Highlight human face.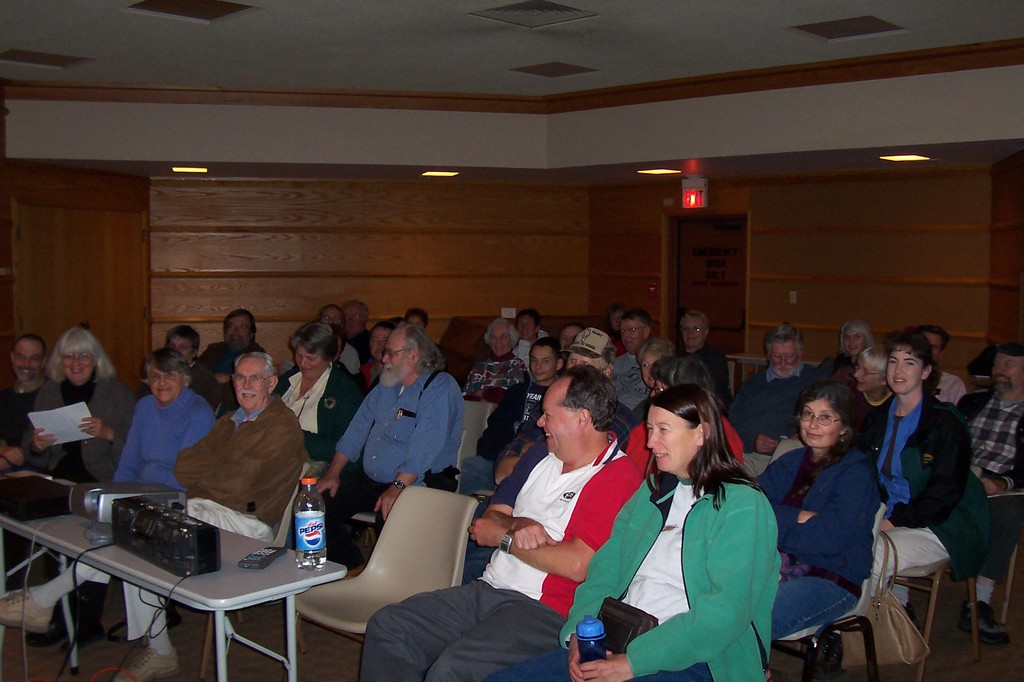
Highlighted region: <box>841,330,867,354</box>.
